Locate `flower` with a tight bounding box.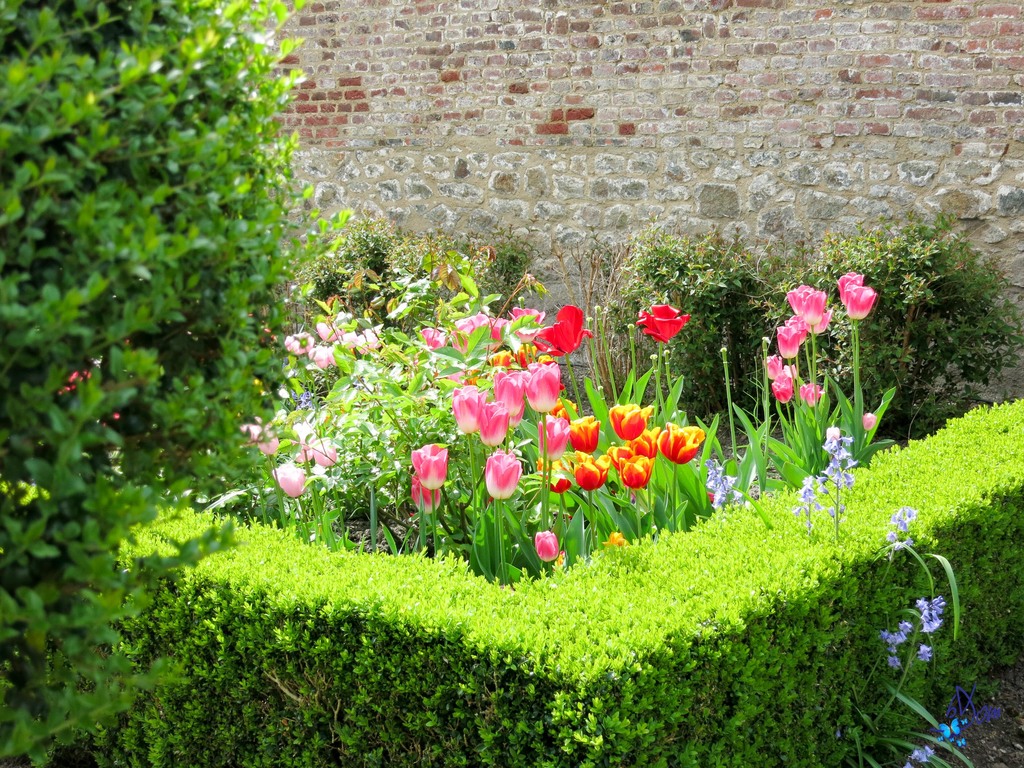
627/426/660/459.
